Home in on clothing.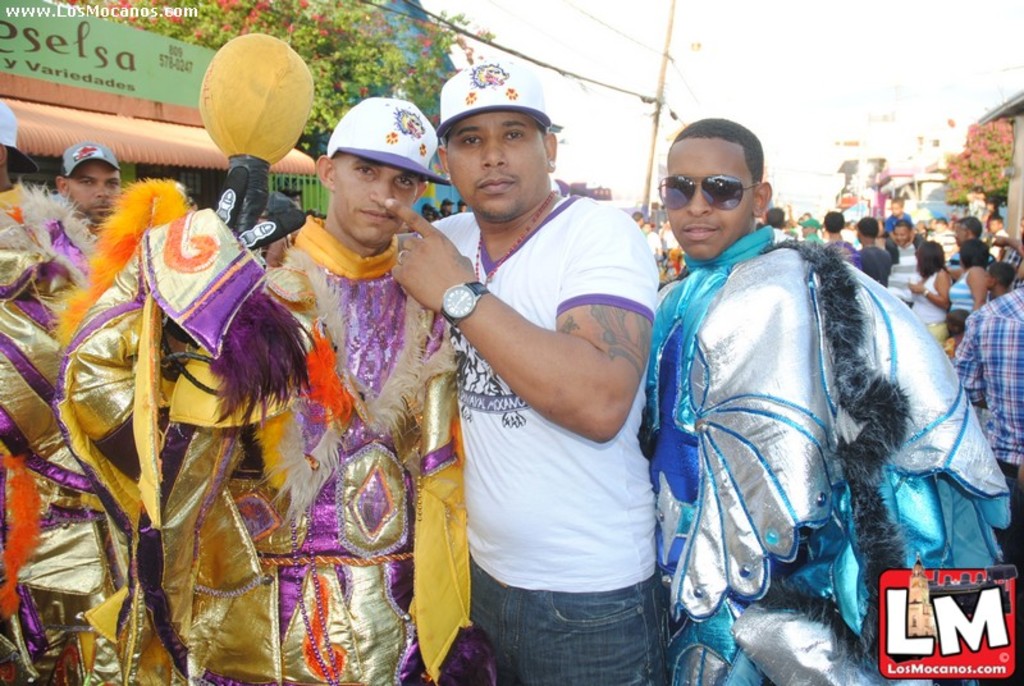
Homed in at box(436, 192, 659, 685).
